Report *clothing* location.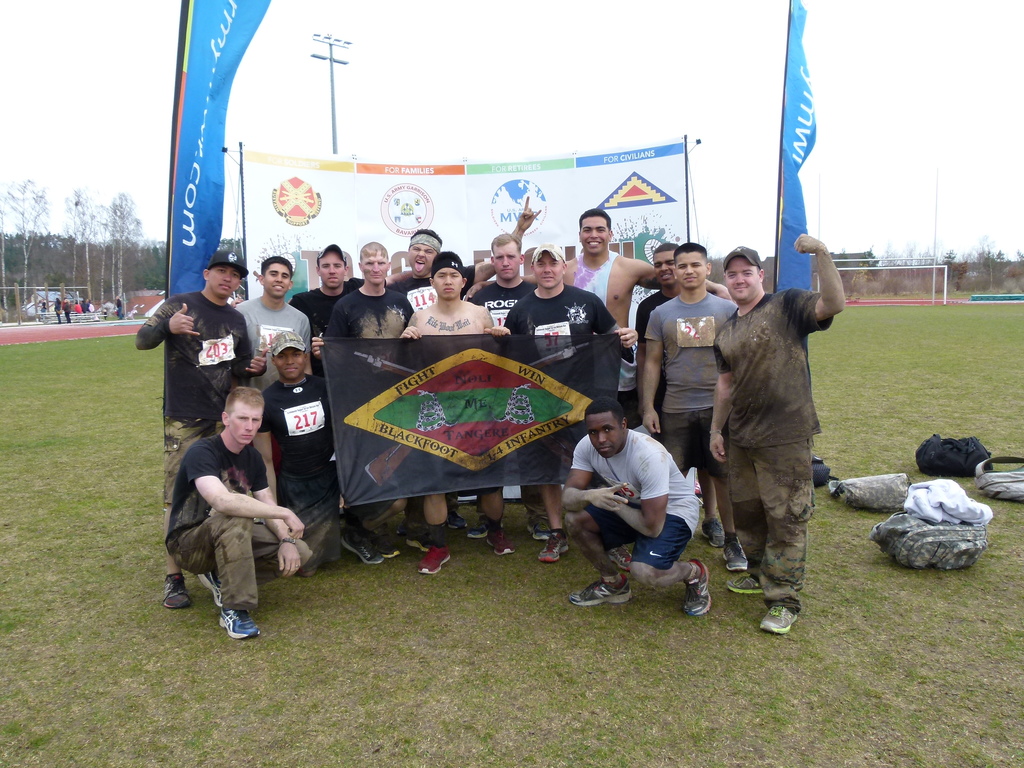
Report: crop(642, 296, 738, 415).
